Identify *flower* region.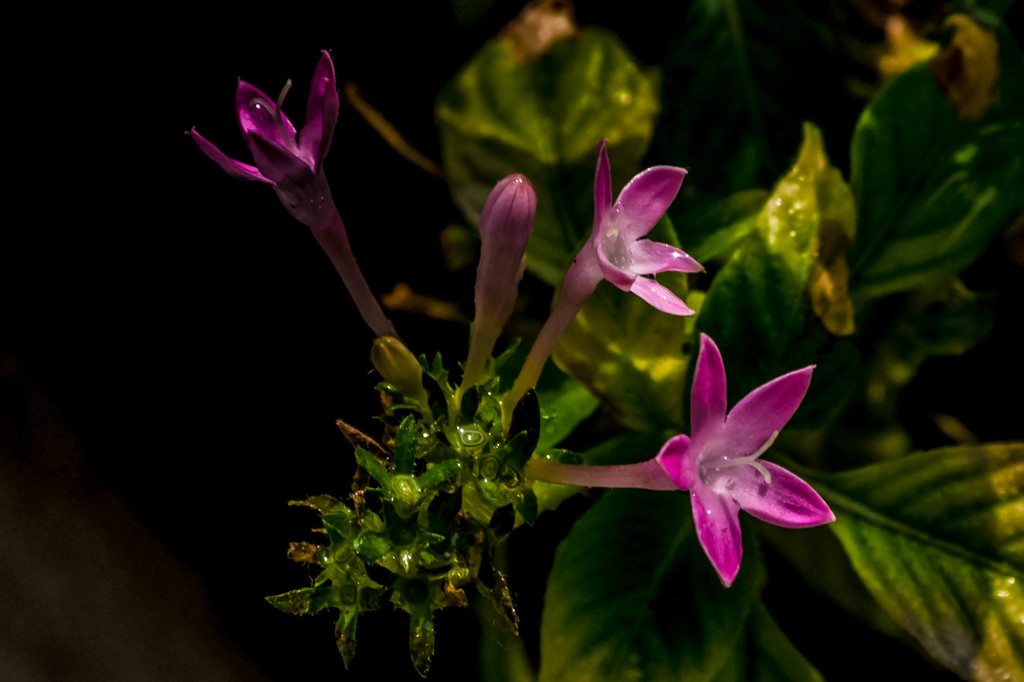
Region: box=[164, 46, 410, 363].
